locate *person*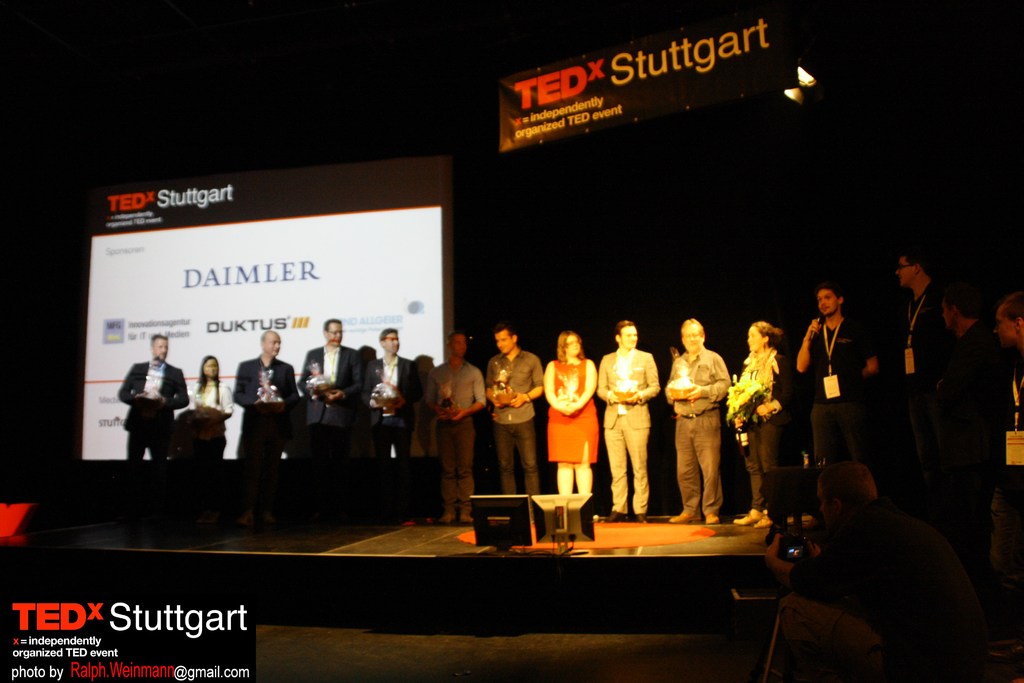
{"x1": 986, "y1": 290, "x2": 1023, "y2": 663}
